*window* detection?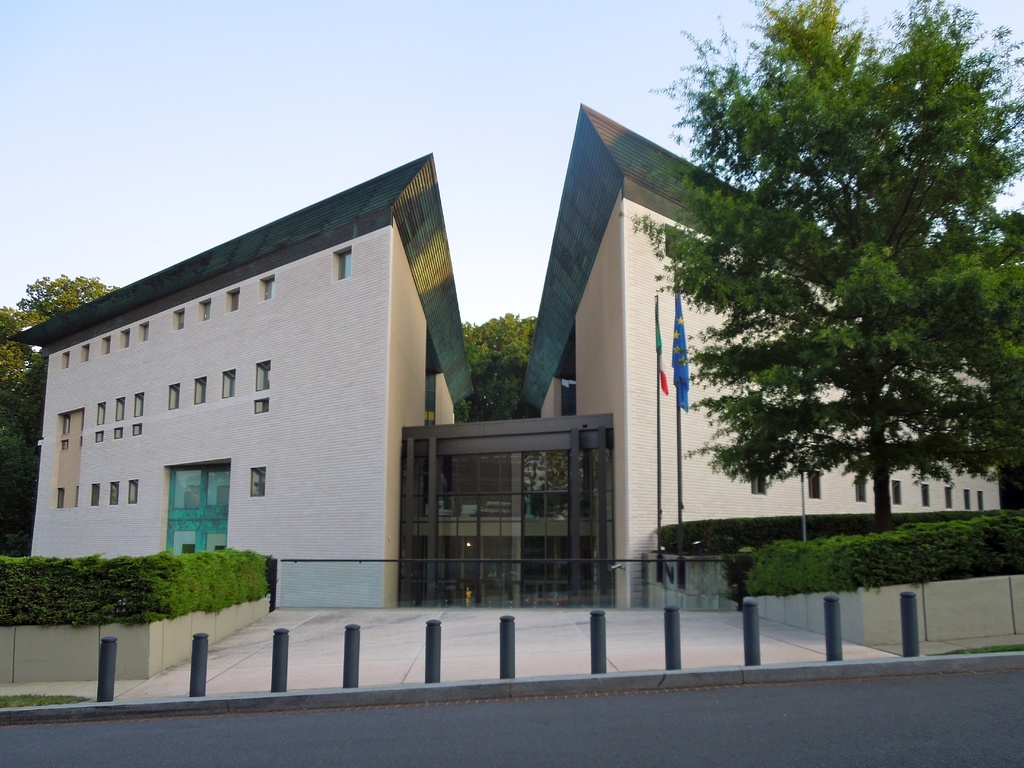
bbox(193, 377, 206, 404)
